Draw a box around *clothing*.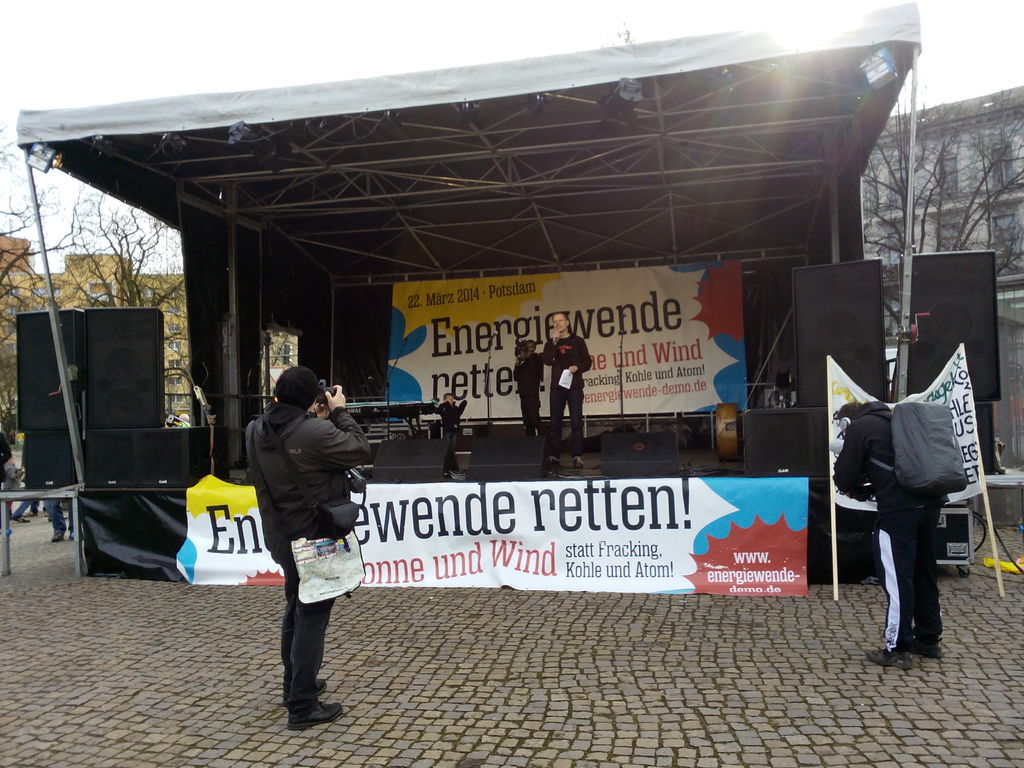
box(49, 499, 75, 534).
